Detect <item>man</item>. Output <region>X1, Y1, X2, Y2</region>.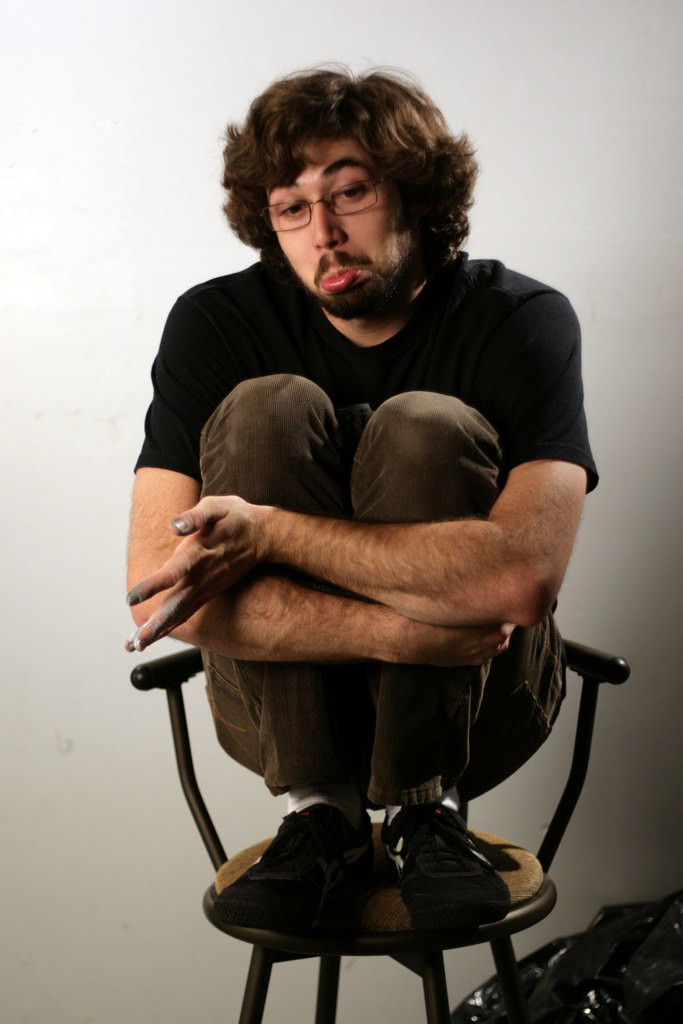
<region>103, 102, 629, 966</region>.
